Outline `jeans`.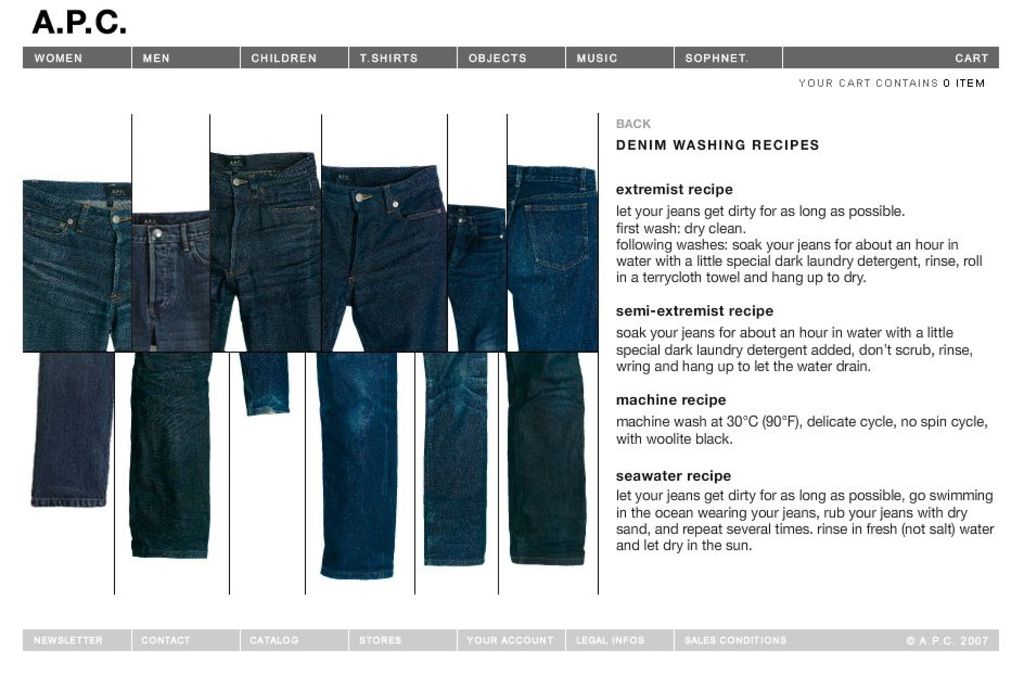
Outline: 324,166,447,352.
